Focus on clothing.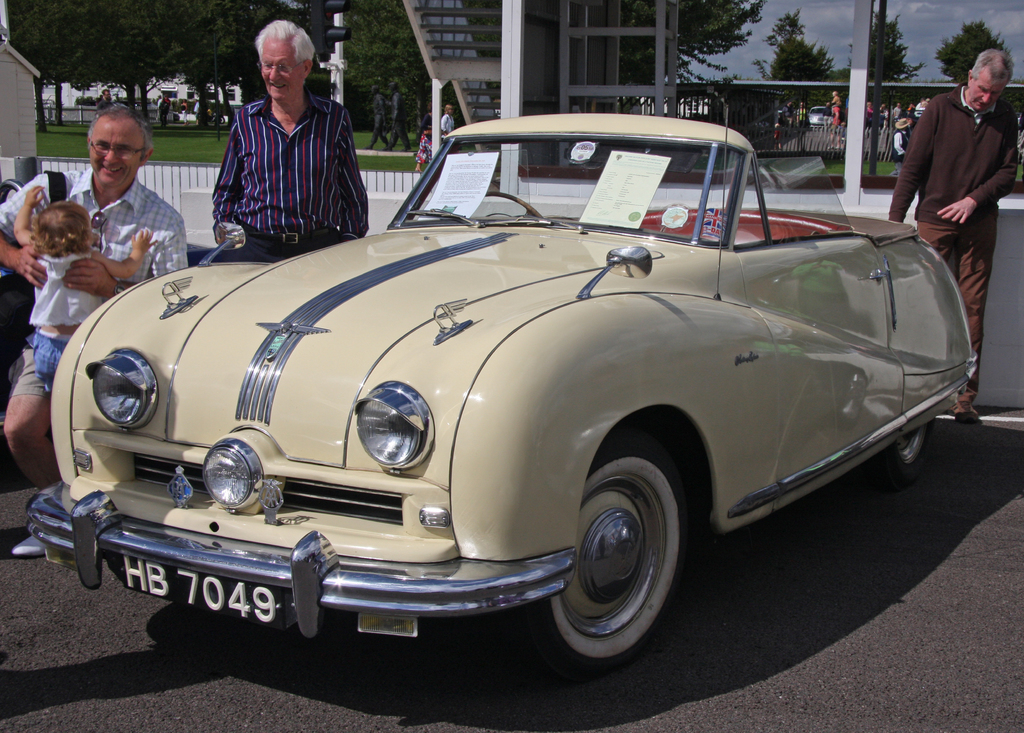
Focused at rect(903, 79, 1023, 412).
